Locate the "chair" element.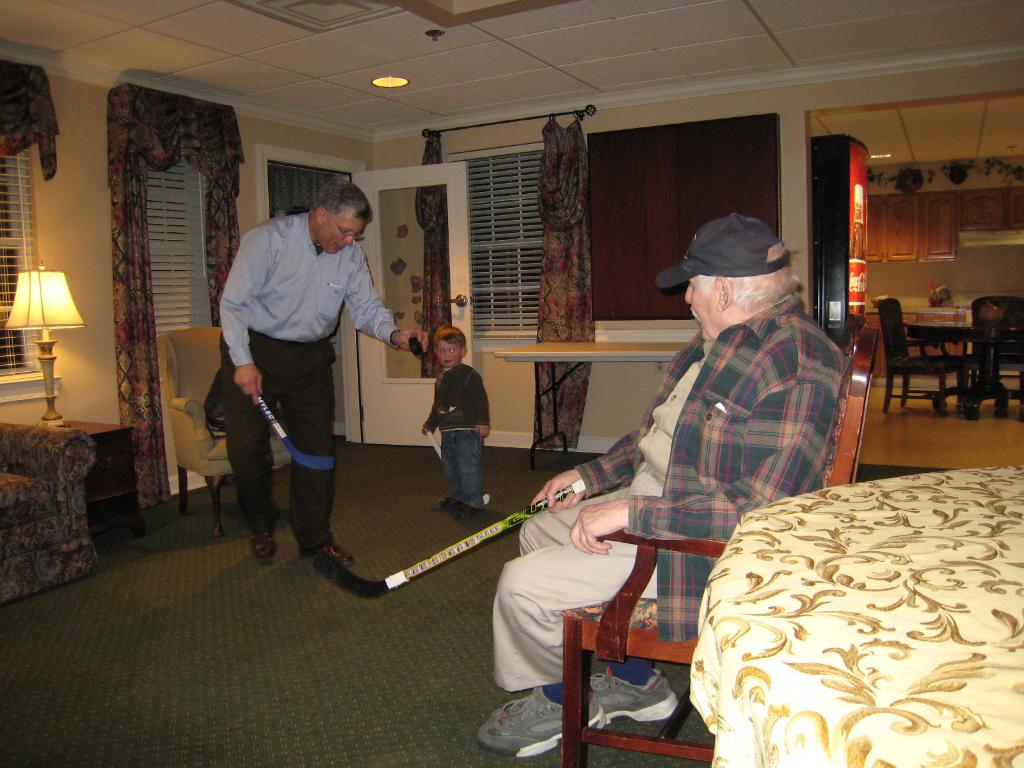
Element bbox: x1=0 y1=417 x2=102 y2=605.
